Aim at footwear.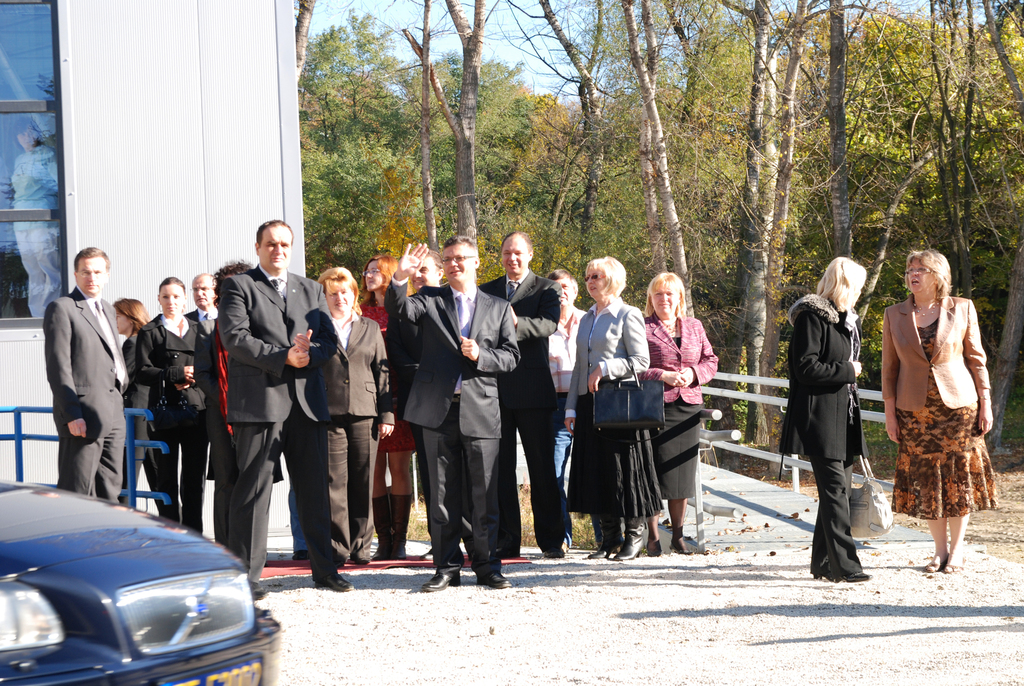
Aimed at bbox(613, 516, 644, 560).
